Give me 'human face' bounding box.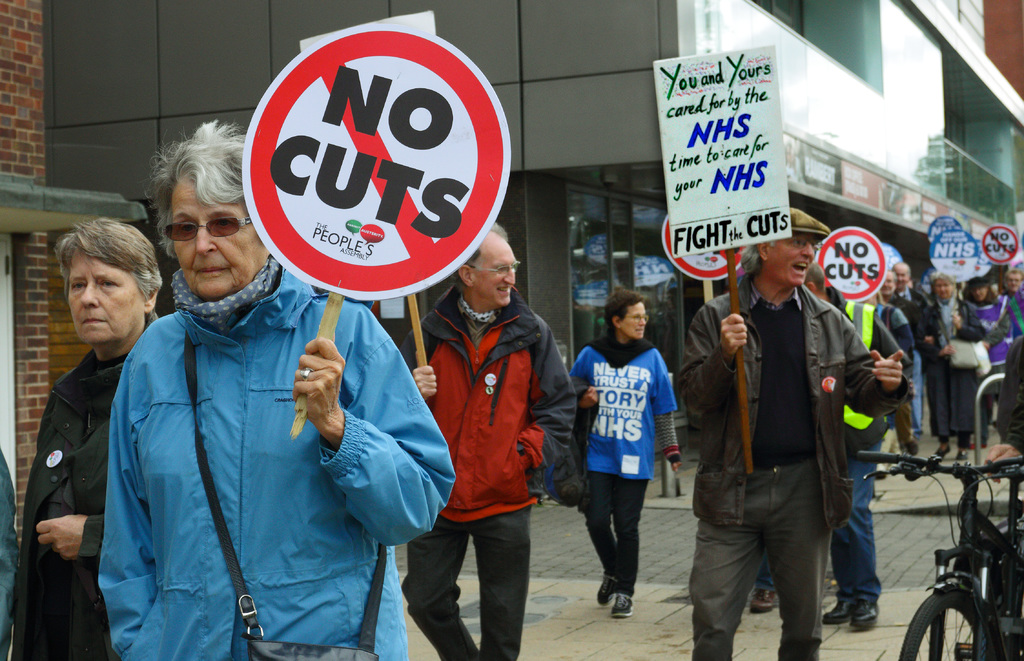
977 292 984 303.
